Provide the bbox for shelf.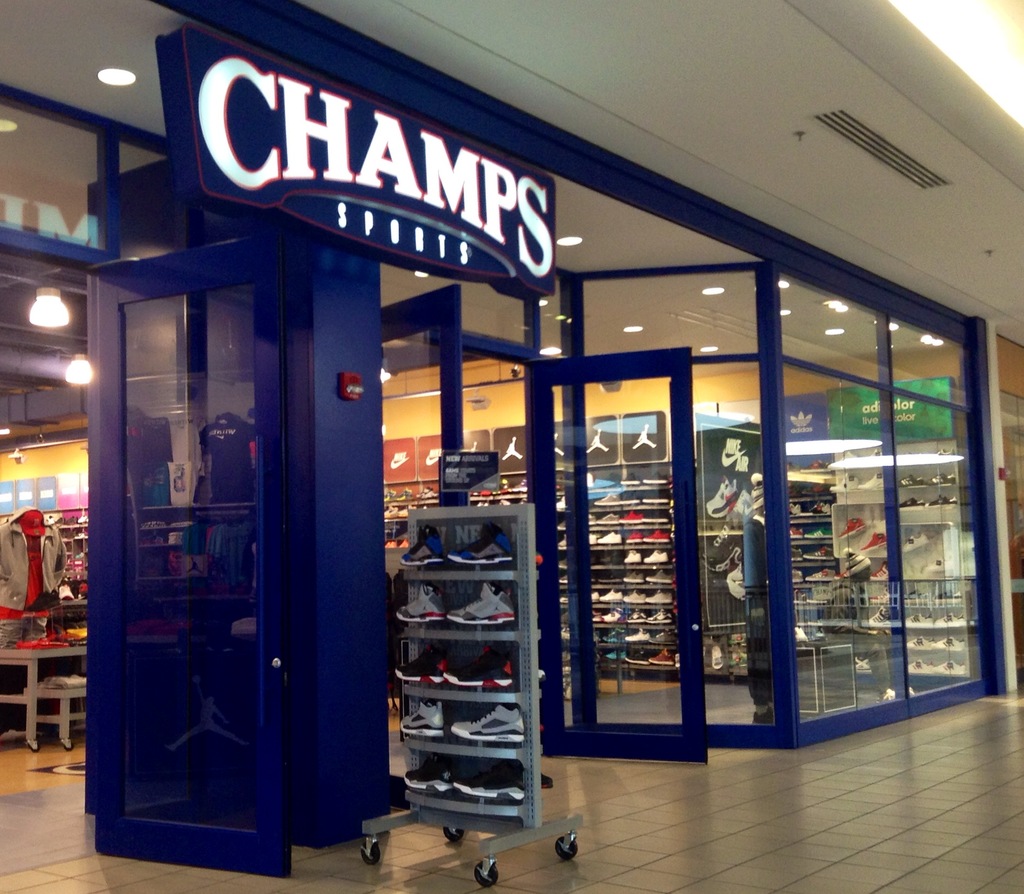
371/460/543/815.
